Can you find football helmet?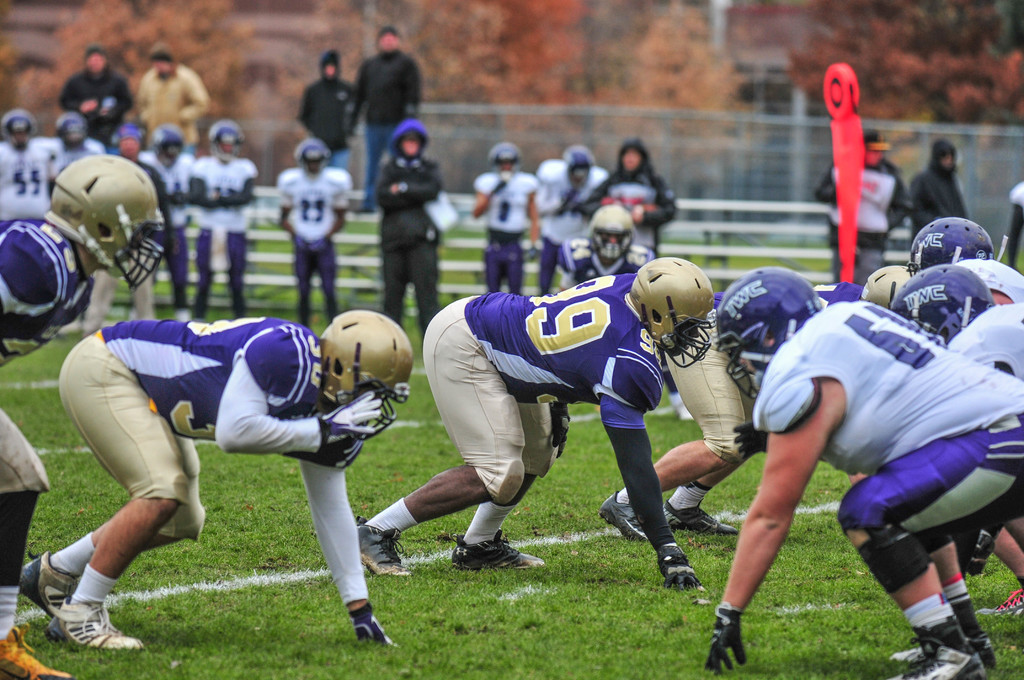
Yes, bounding box: [x1=322, y1=307, x2=411, y2=407].
